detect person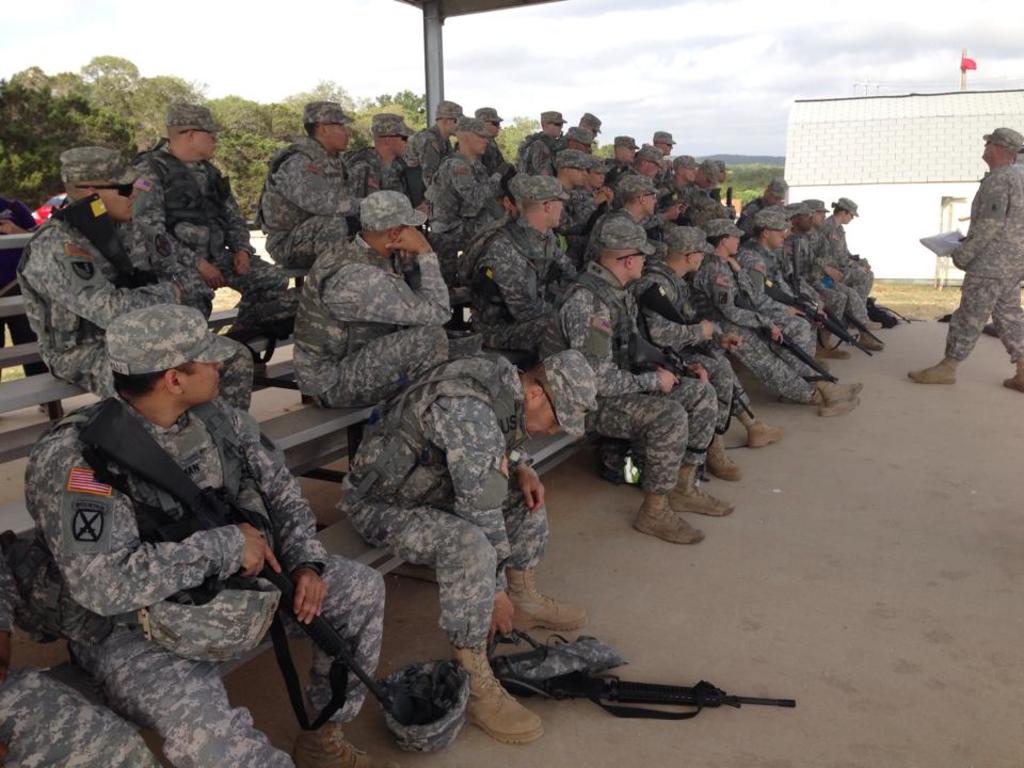
(left=25, top=302, right=394, bottom=761)
